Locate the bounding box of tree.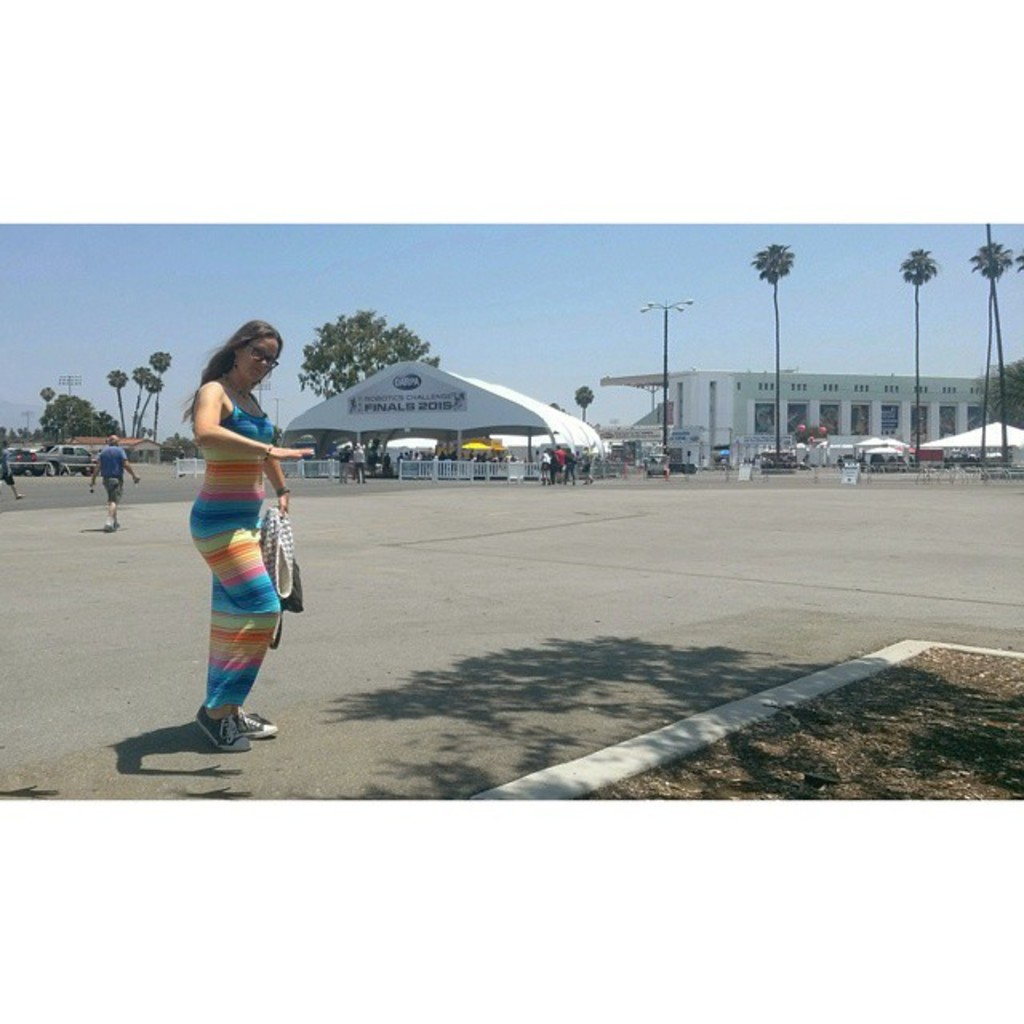
Bounding box: bbox(38, 392, 128, 438).
